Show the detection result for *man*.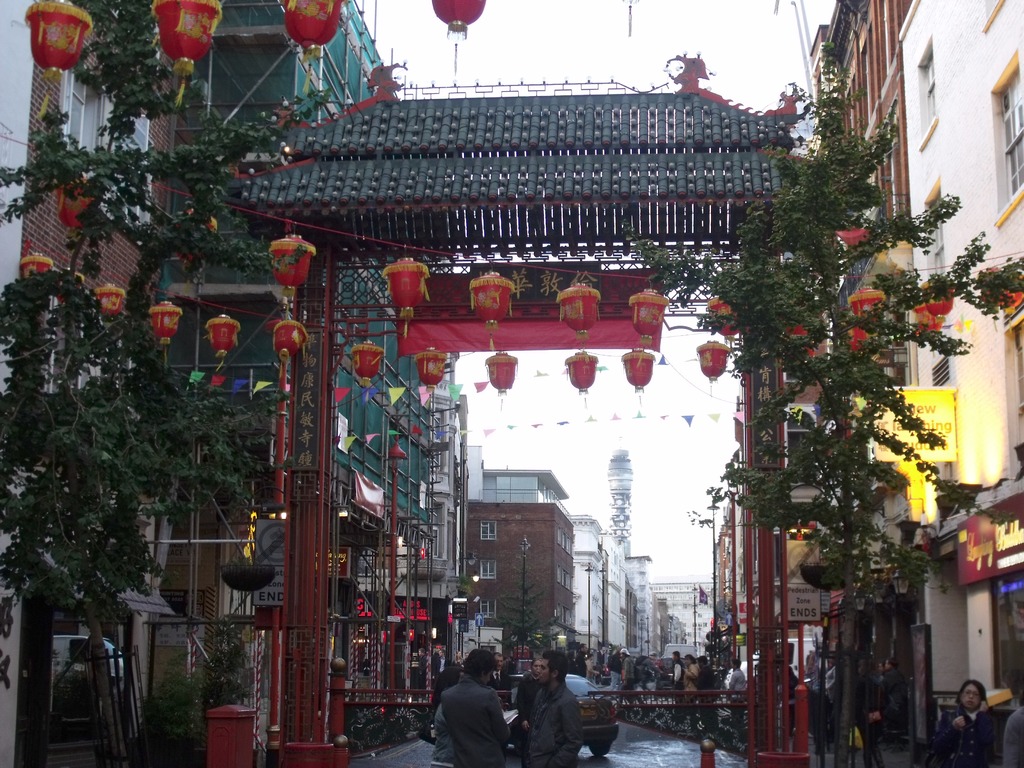
box(697, 653, 715, 689).
